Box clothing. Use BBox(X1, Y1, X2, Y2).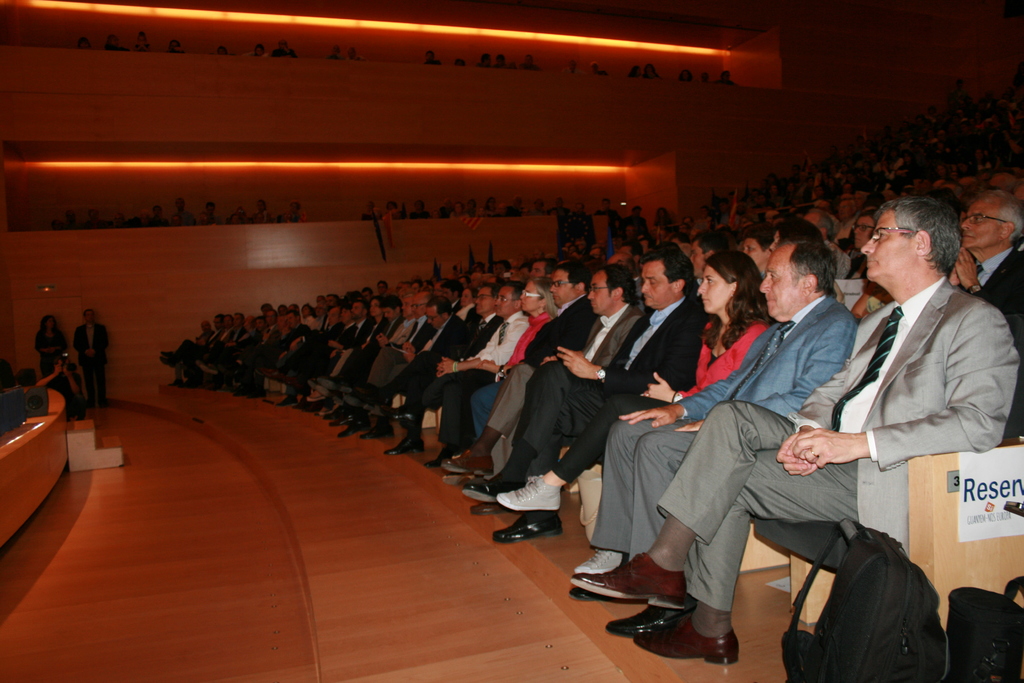
BBox(959, 240, 1023, 447).
